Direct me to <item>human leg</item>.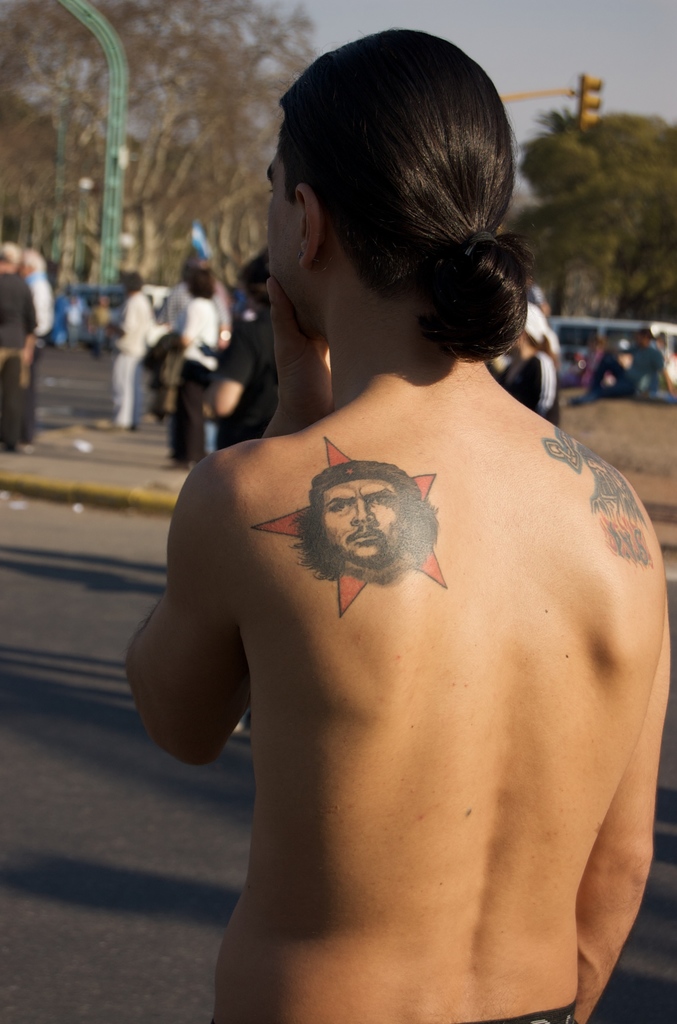
Direction: 172 361 214 472.
